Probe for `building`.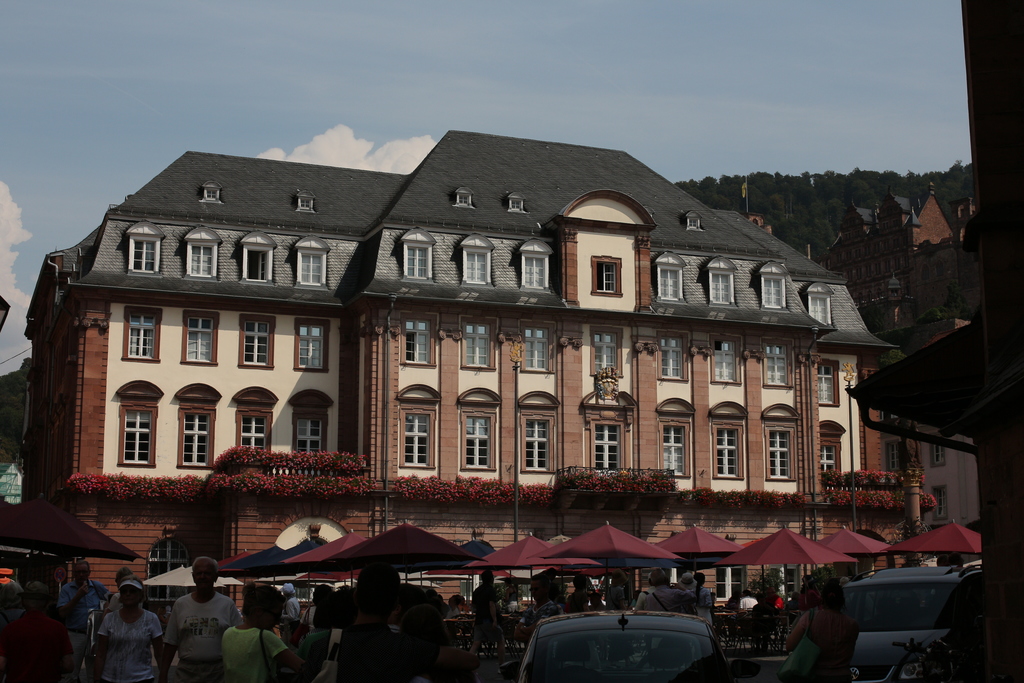
Probe result: 822/177/1023/537.
